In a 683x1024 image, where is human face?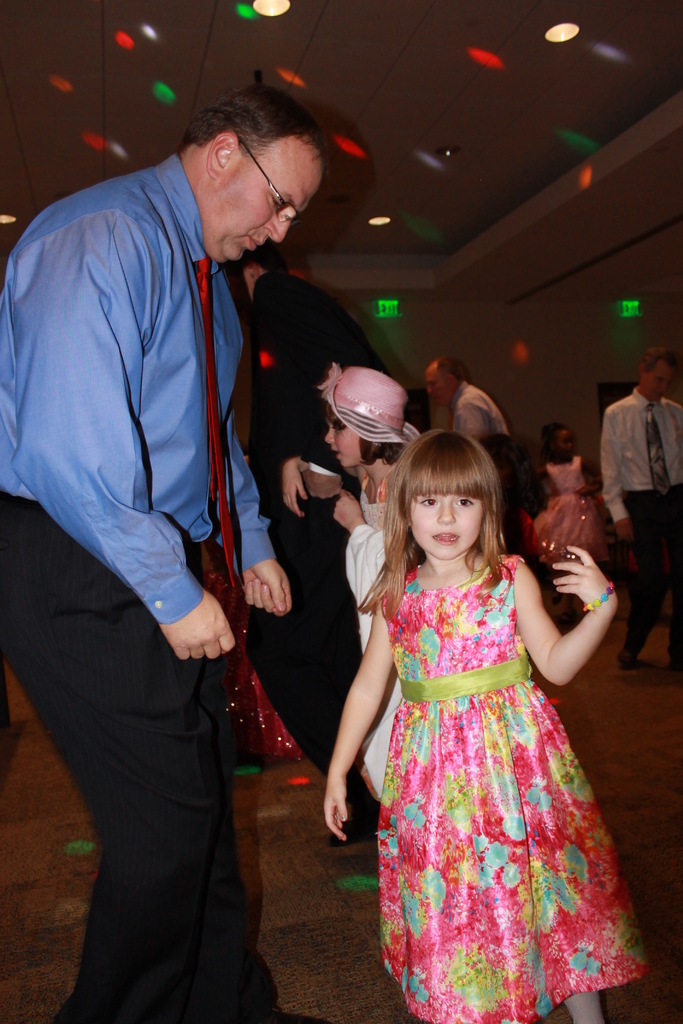
locate(640, 361, 672, 399).
